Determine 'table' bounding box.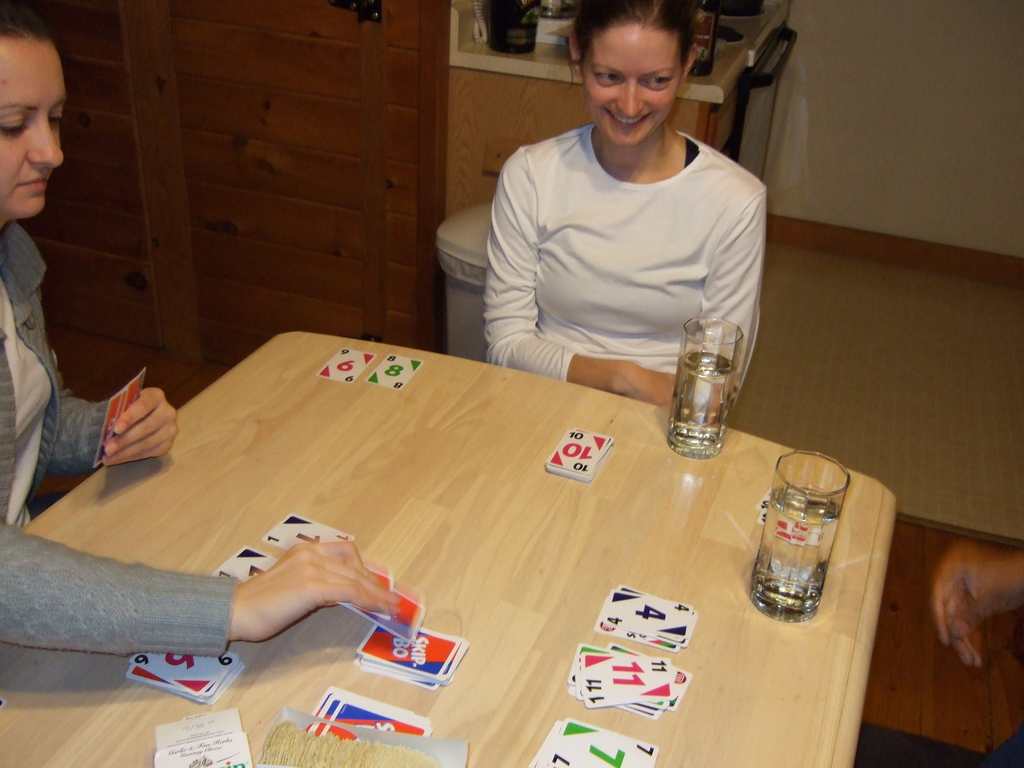
Determined: box=[0, 331, 895, 767].
